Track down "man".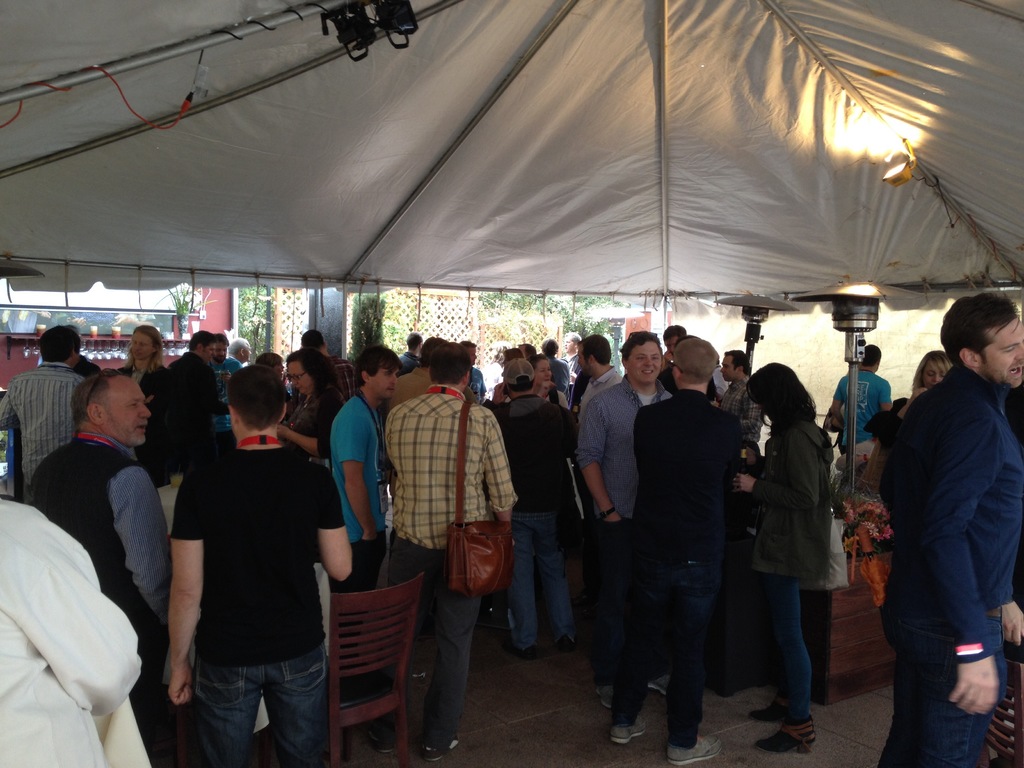
Tracked to <box>657,321,691,372</box>.
